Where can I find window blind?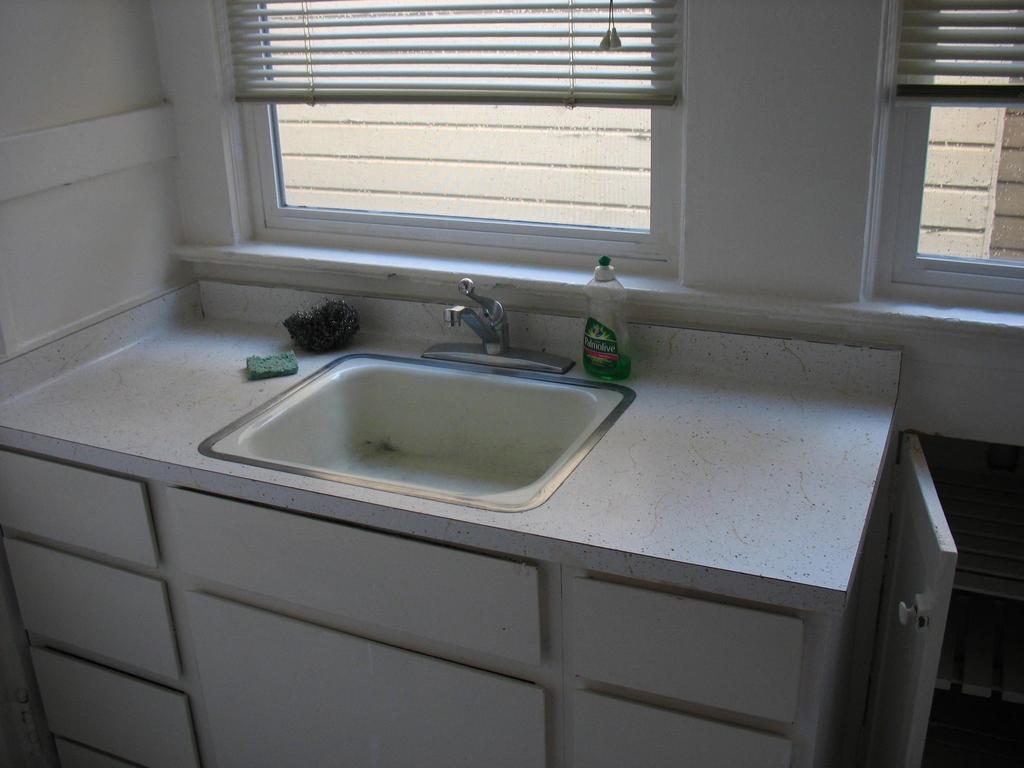
You can find it at 892 1 1023 109.
